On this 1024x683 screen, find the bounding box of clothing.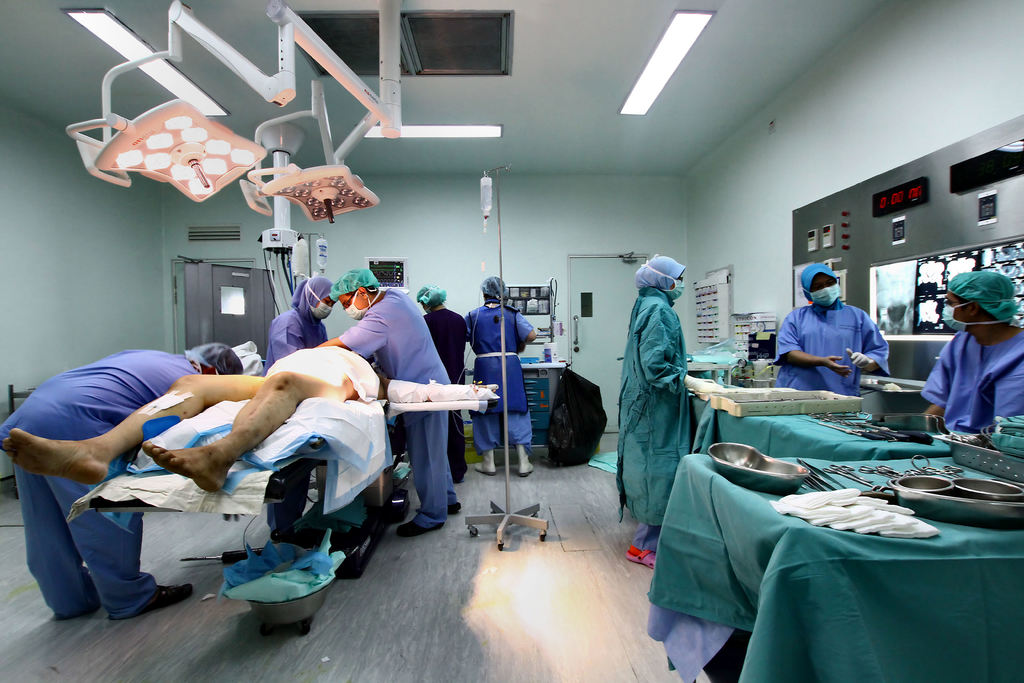
Bounding box: <box>337,285,457,532</box>.
